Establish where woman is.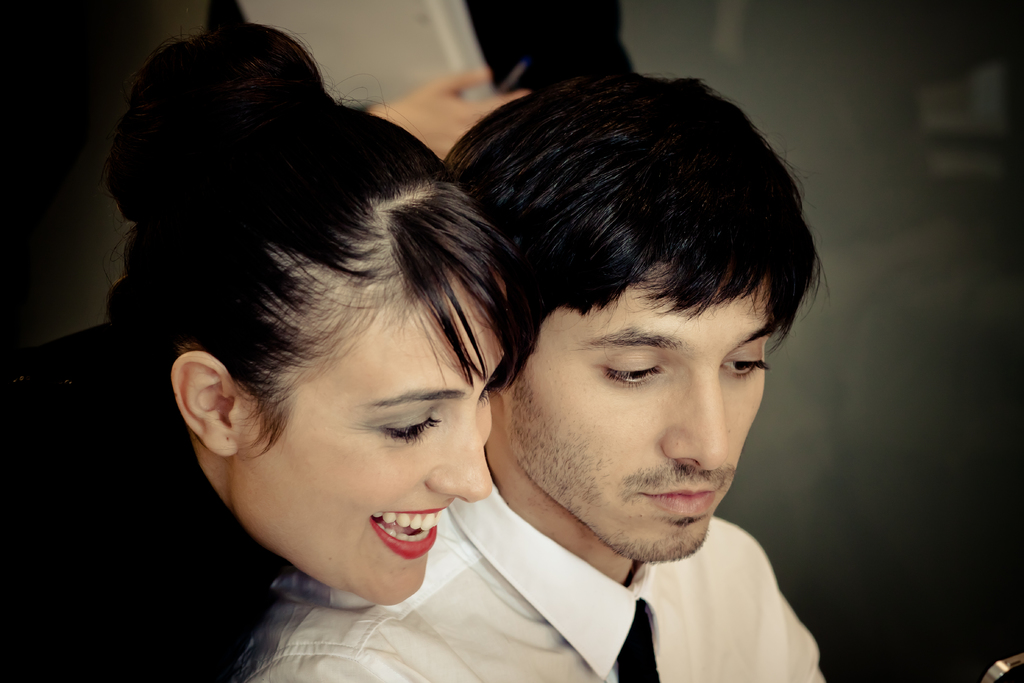
Established at bbox=(1, 30, 536, 682).
